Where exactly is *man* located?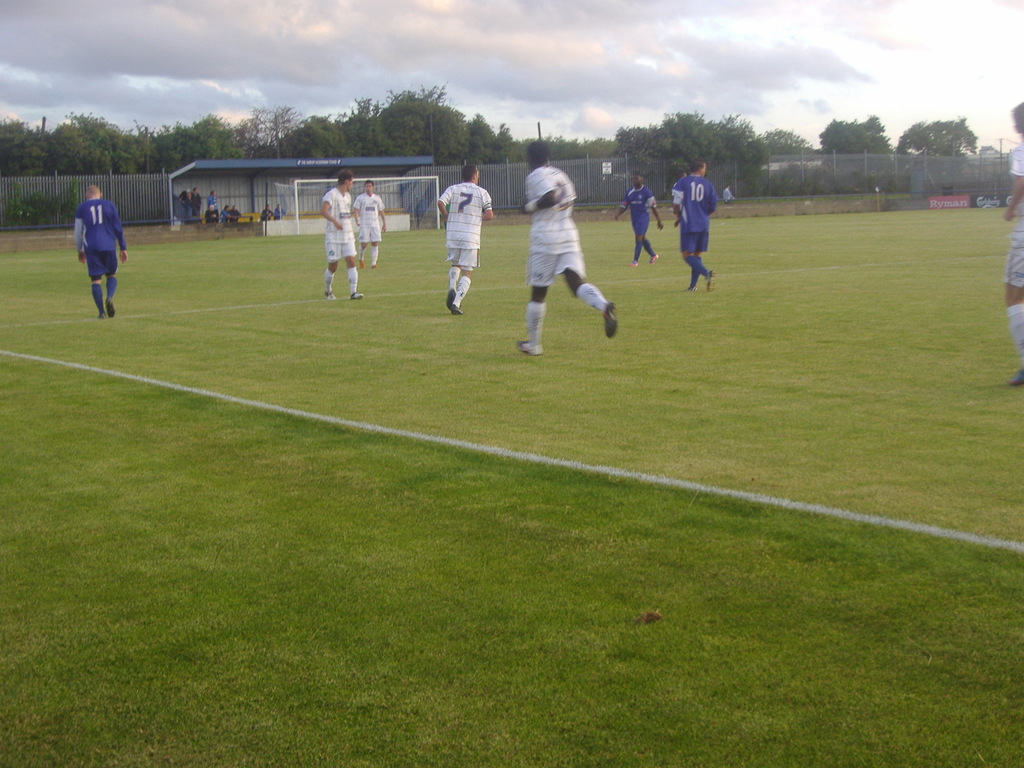
Its bounding box is select_region(992, 95, 1023, 385).
